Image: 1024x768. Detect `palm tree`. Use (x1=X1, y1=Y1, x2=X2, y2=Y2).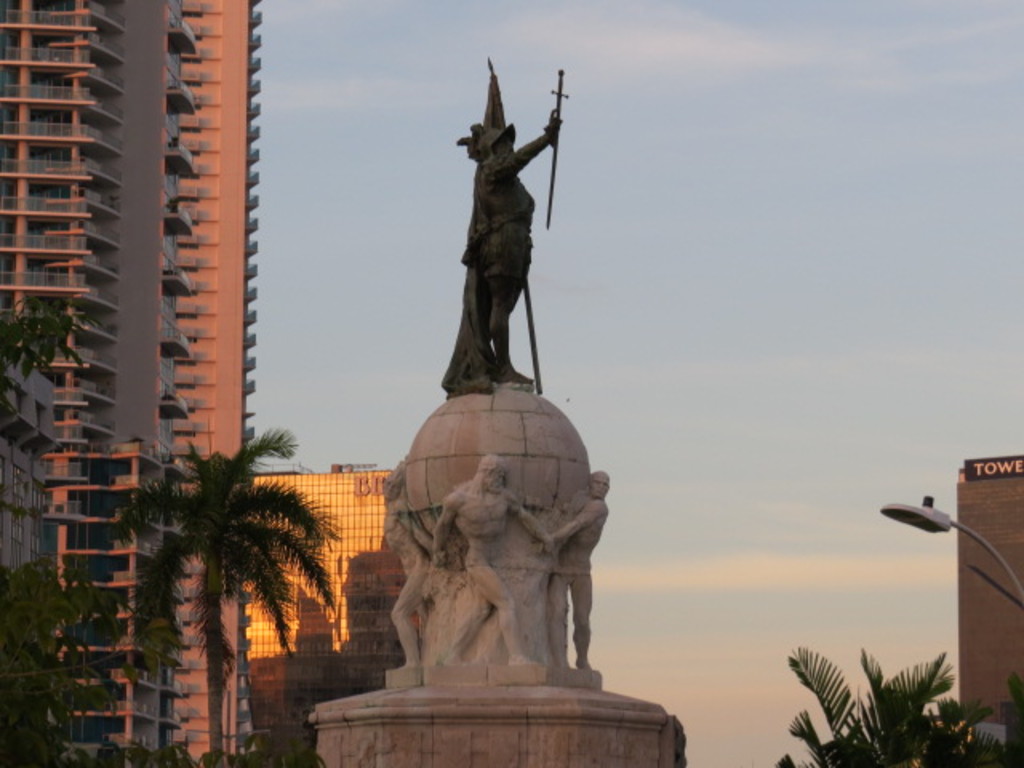
(x1=800, y1=653, x2=939, y2=766).
